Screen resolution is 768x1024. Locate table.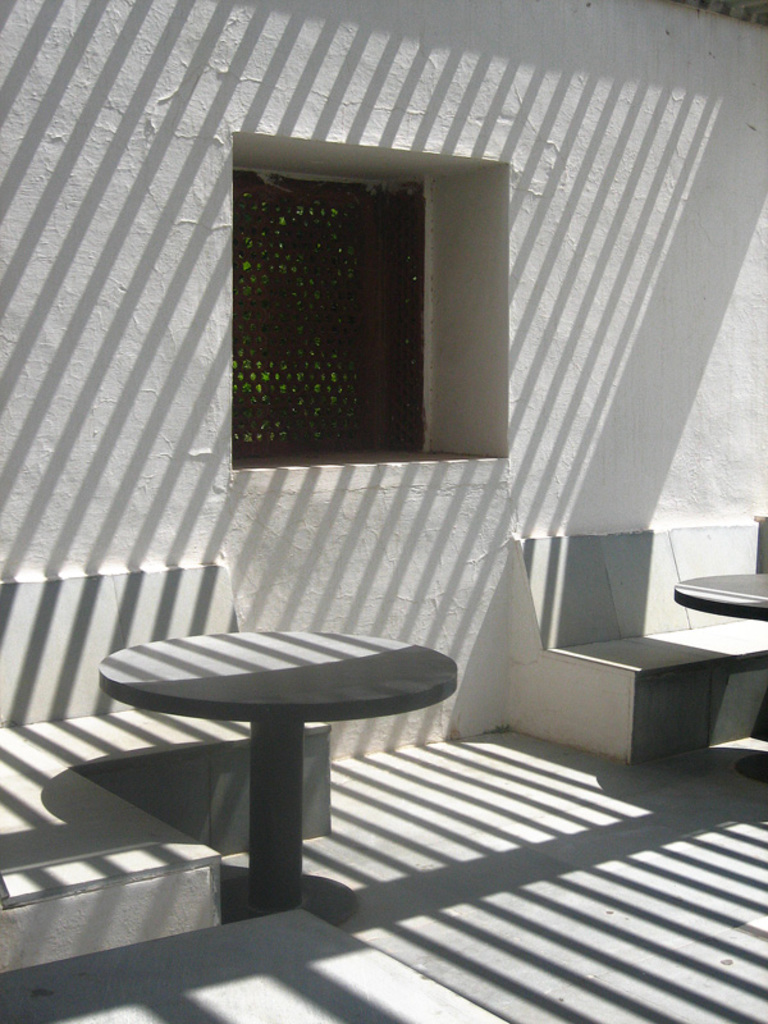
[673, 564, 767, 795].
